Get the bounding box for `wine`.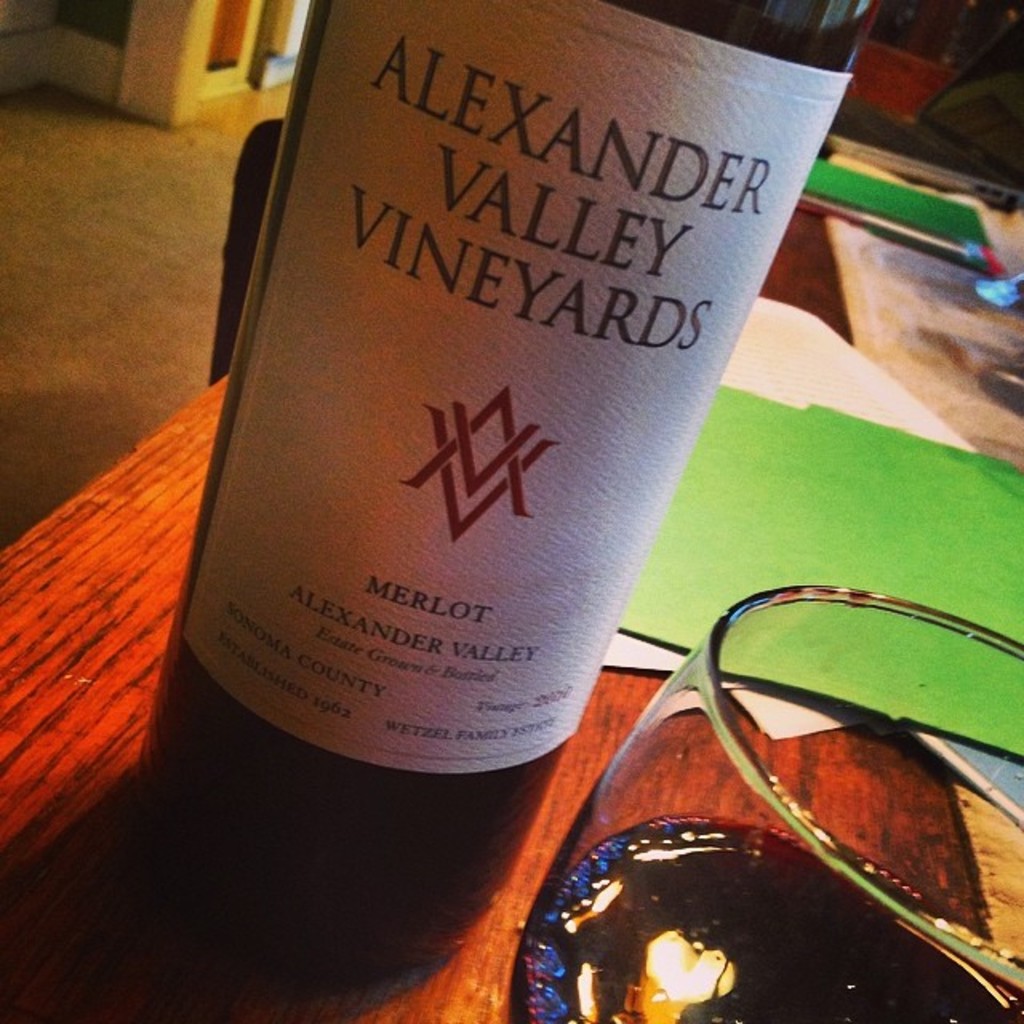
Rect(494, 816, 1006, 1022).
